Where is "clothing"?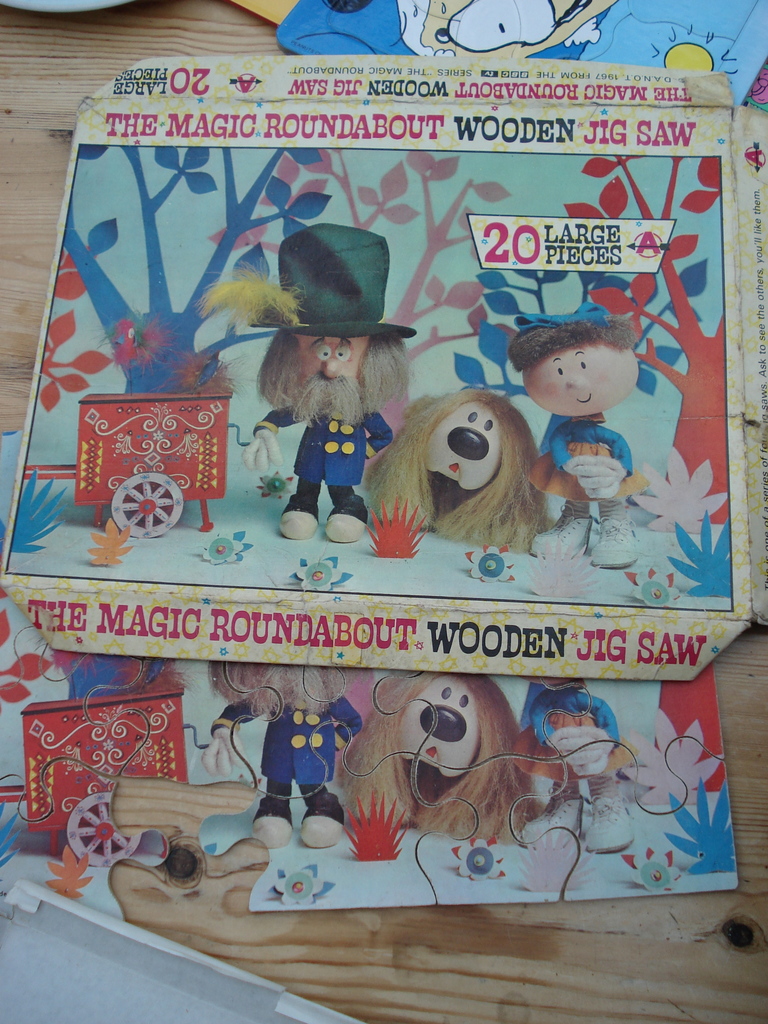
x1=545, y1=404, x2=666, y2=527.
